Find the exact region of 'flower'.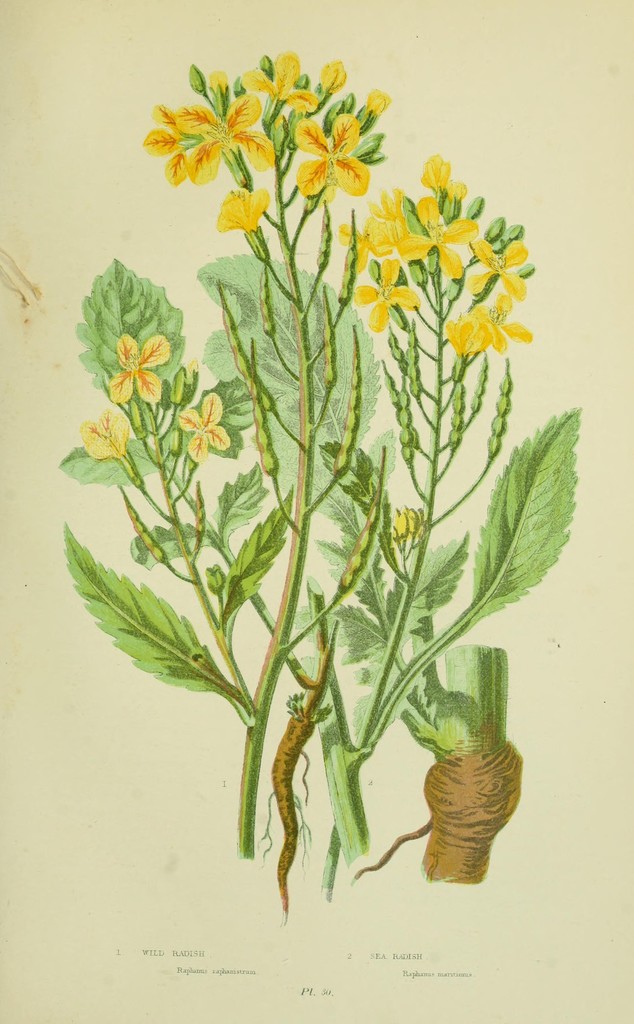
Exact region: Rect(450, 307, 487, 362).
